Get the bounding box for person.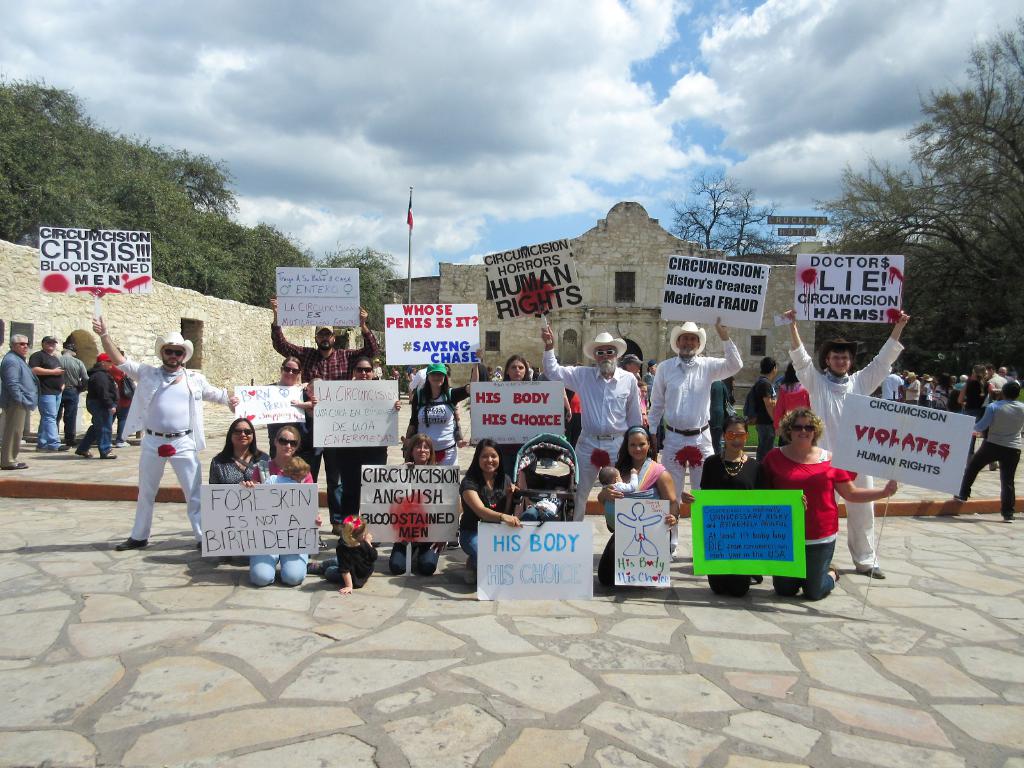
pyautogui.locateOnScreen(332, 504, 372, 590).
